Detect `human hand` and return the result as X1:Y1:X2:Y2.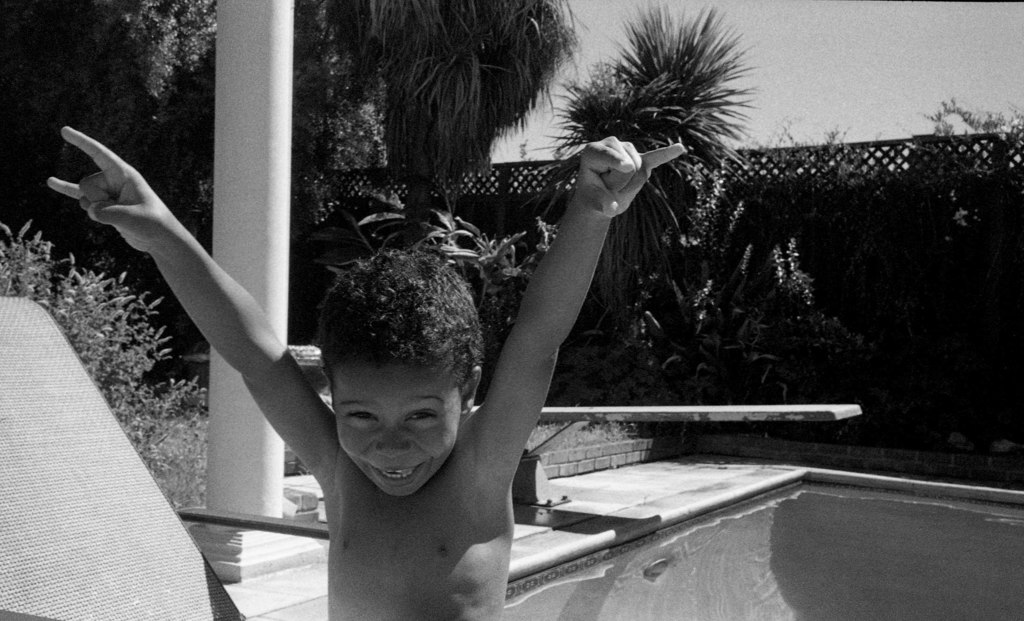
570:133:687:221.
